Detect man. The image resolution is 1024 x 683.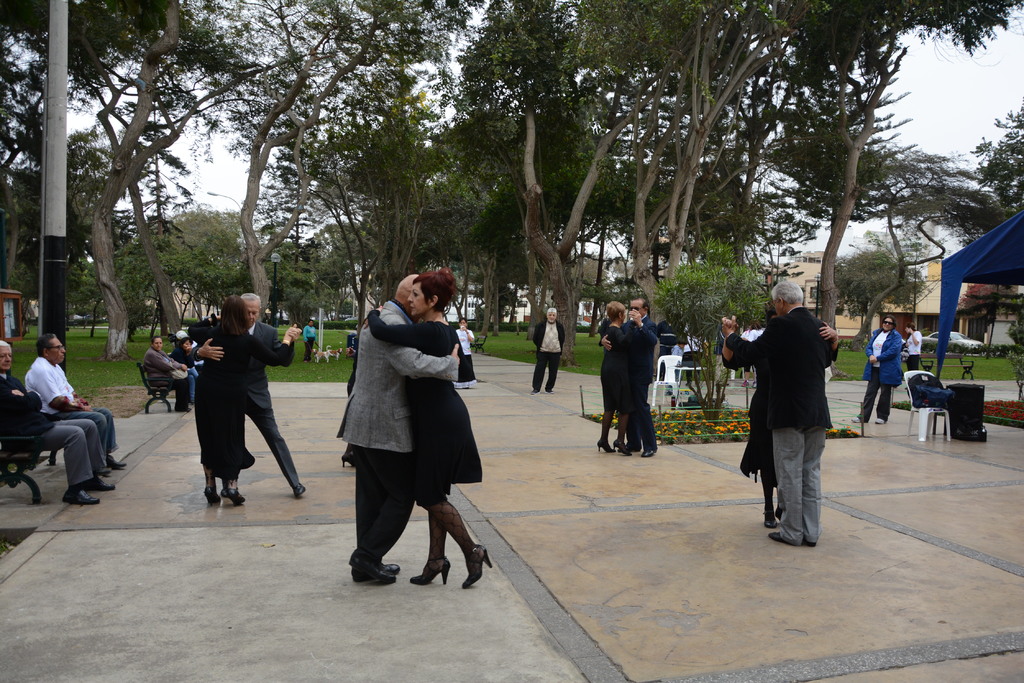
22, 330, 125, 472.
